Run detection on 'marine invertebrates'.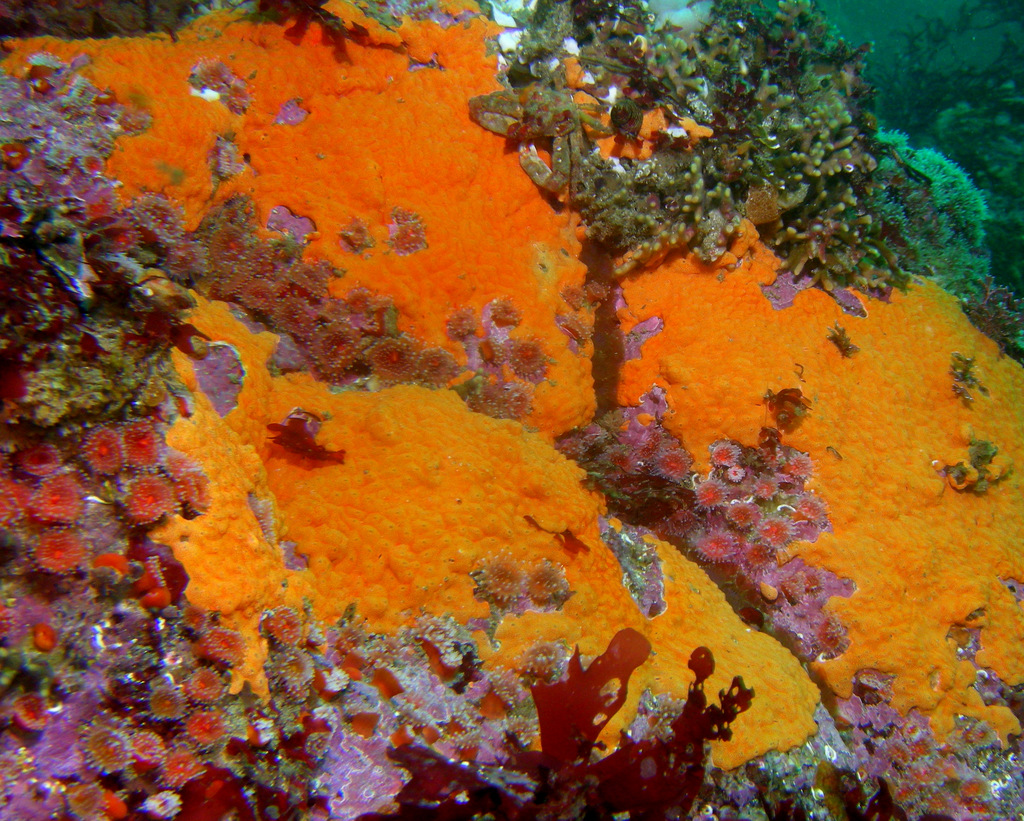
Result: bbox=(800, 495, 822, 551).
